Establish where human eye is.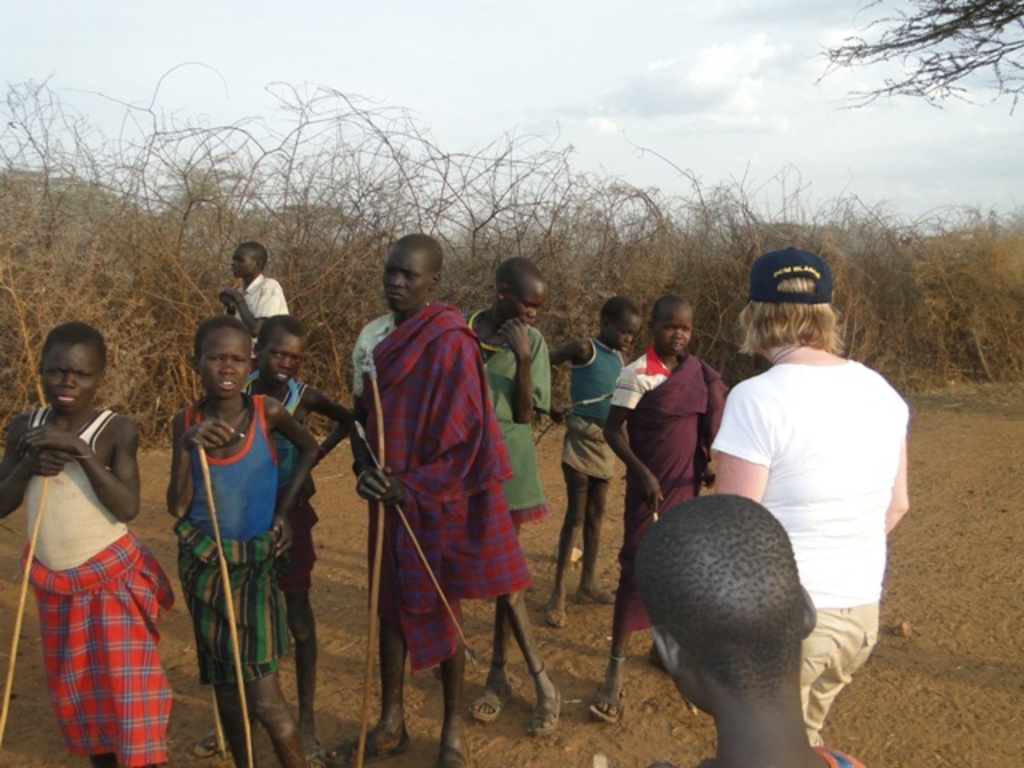
Established at crop(211, 350, 221, 363).
